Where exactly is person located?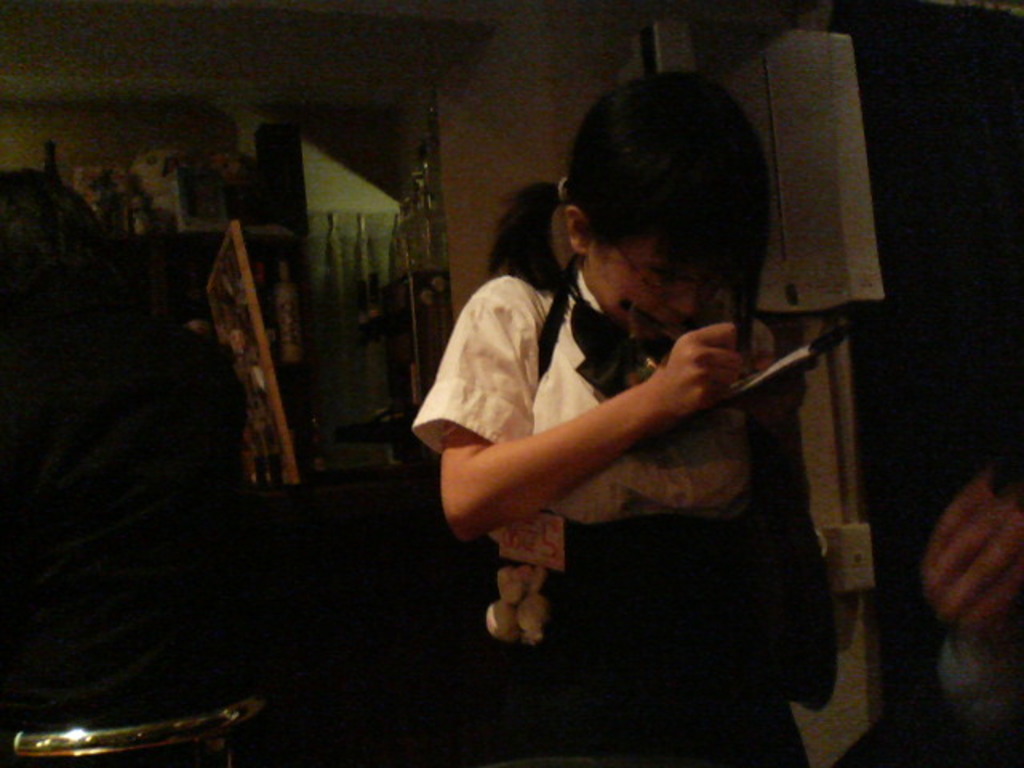
Its bounding box is (x1=402, y1=64, x2=848, y2=762).
